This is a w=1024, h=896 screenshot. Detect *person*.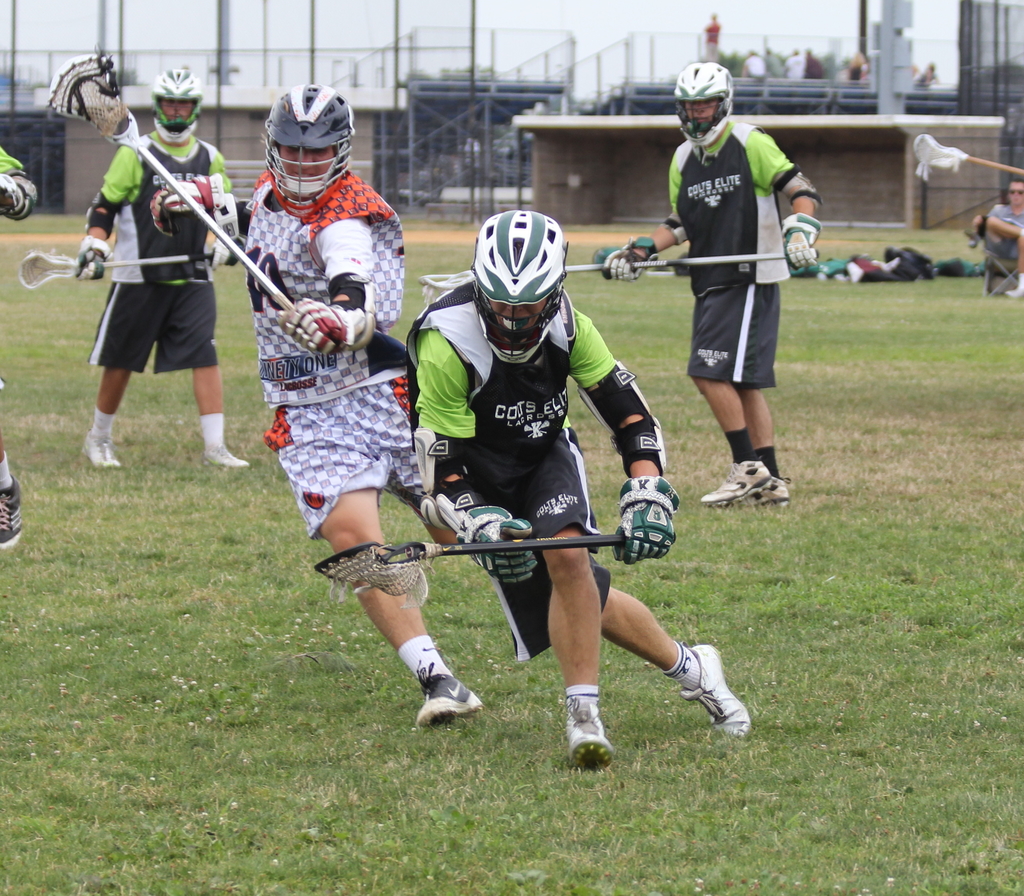
locate(153, 86, 479, 732).
